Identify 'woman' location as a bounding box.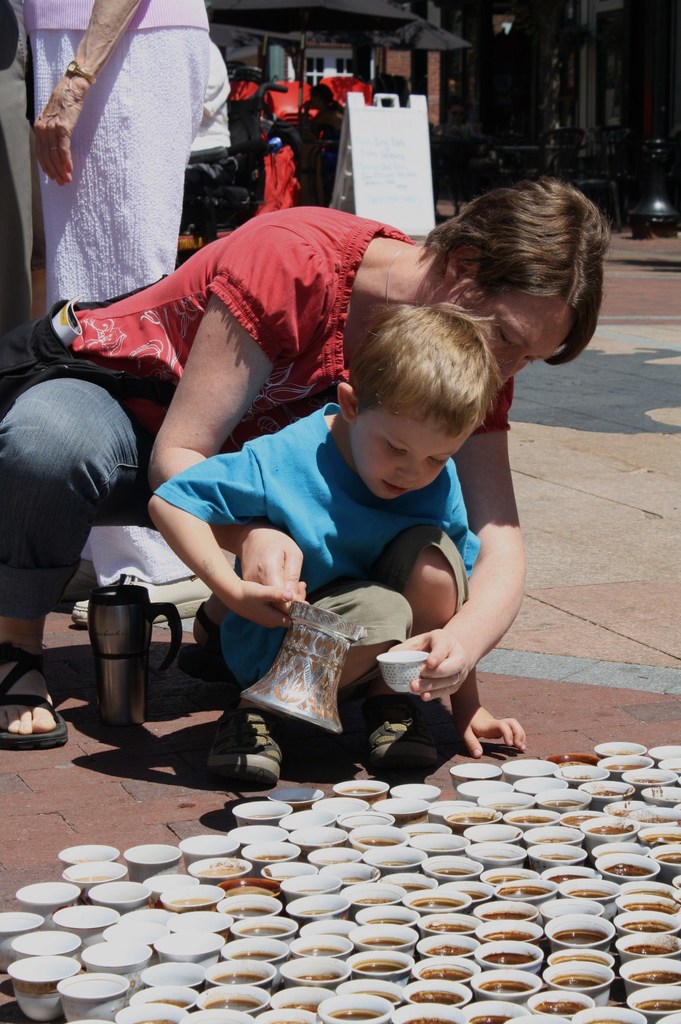
box=[2, 0, 212, 355].
